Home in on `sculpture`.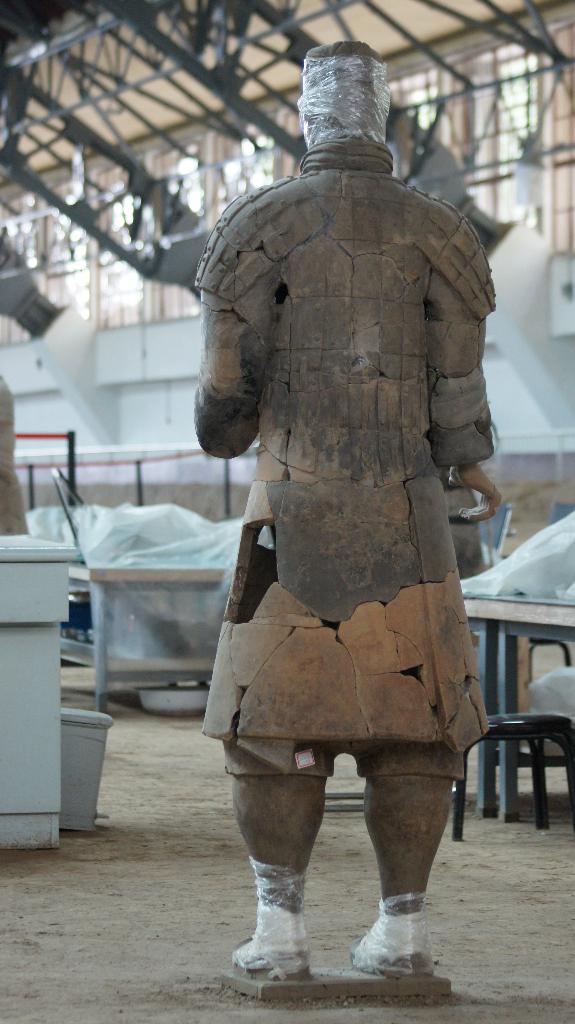
Homed in at [185, 35, 504, 1010].
